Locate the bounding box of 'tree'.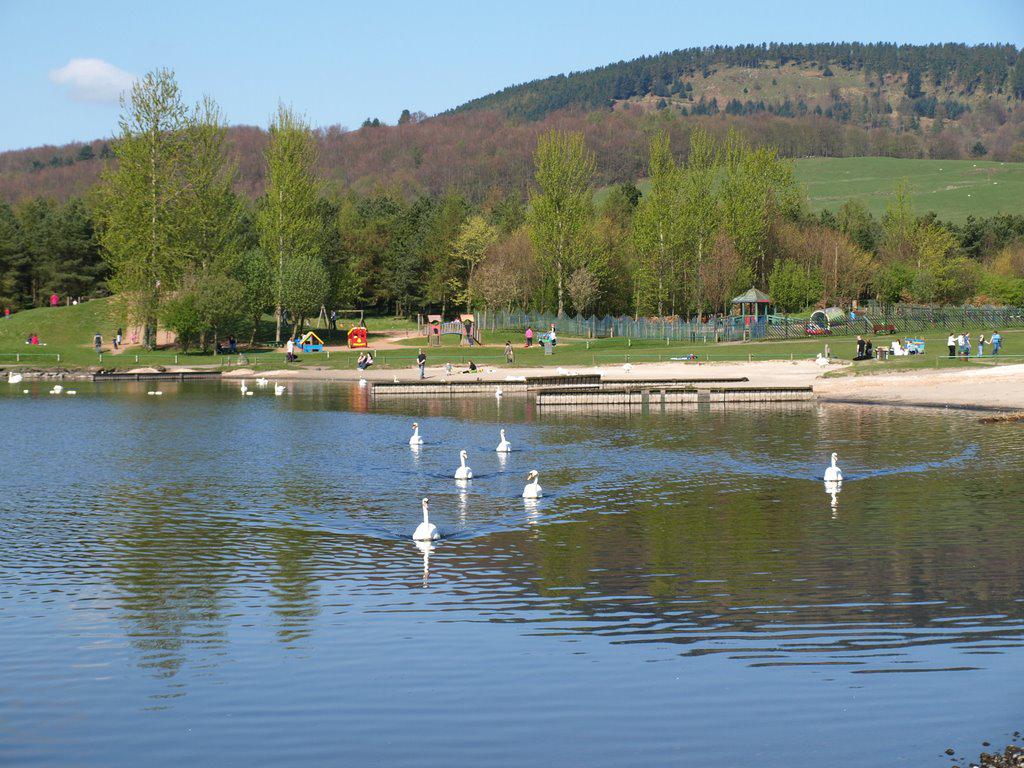
Bounding box: Rect(80, 57, 217, 360).
